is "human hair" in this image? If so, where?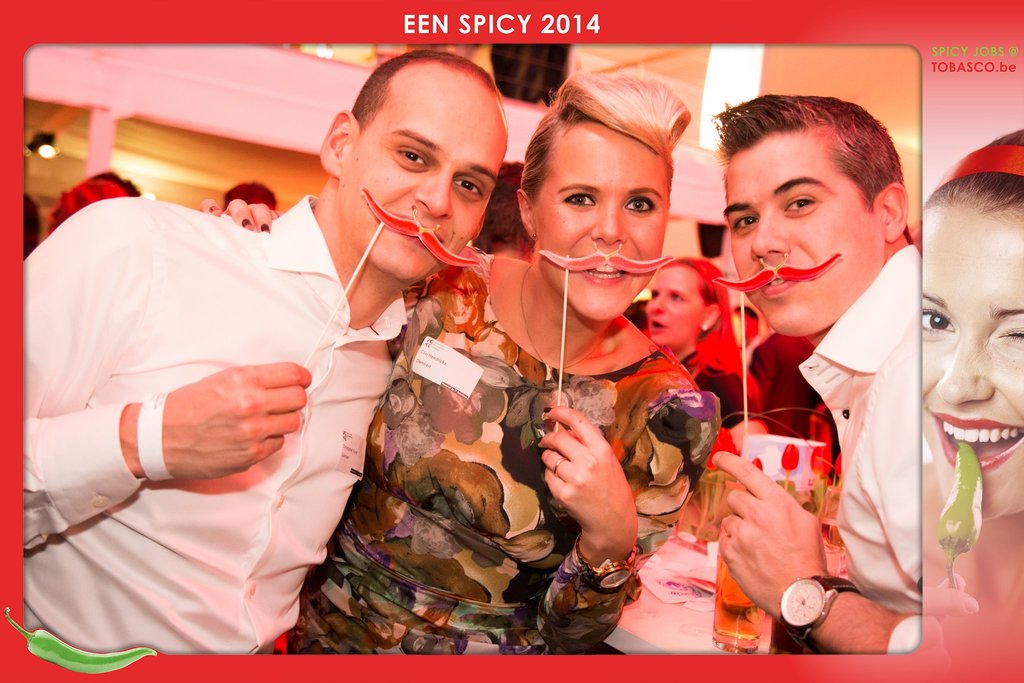
Yes, at [520, 68, 691, 206].
